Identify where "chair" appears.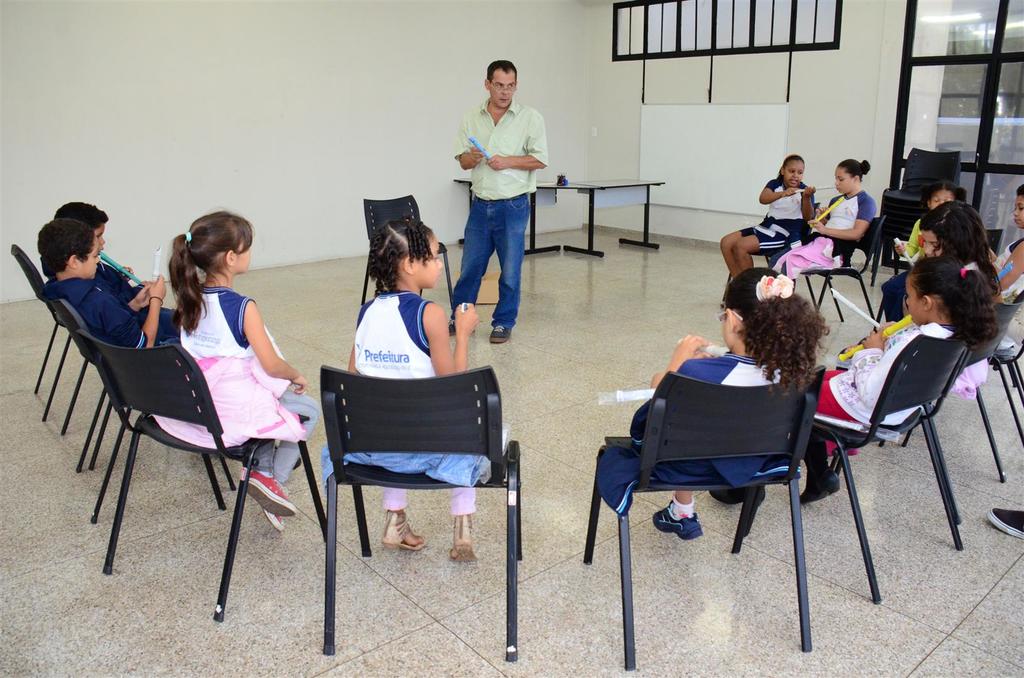
Appears at left=934, top=341, right=1023, bottom=442.
